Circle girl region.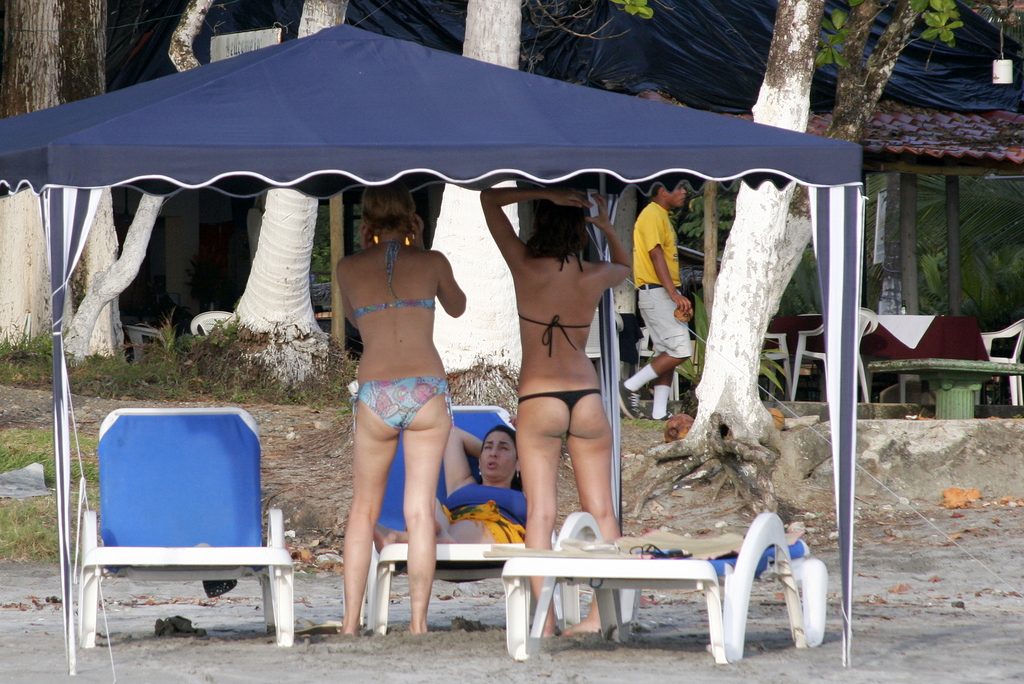
Region: crop(474, 186, 634, 641).
